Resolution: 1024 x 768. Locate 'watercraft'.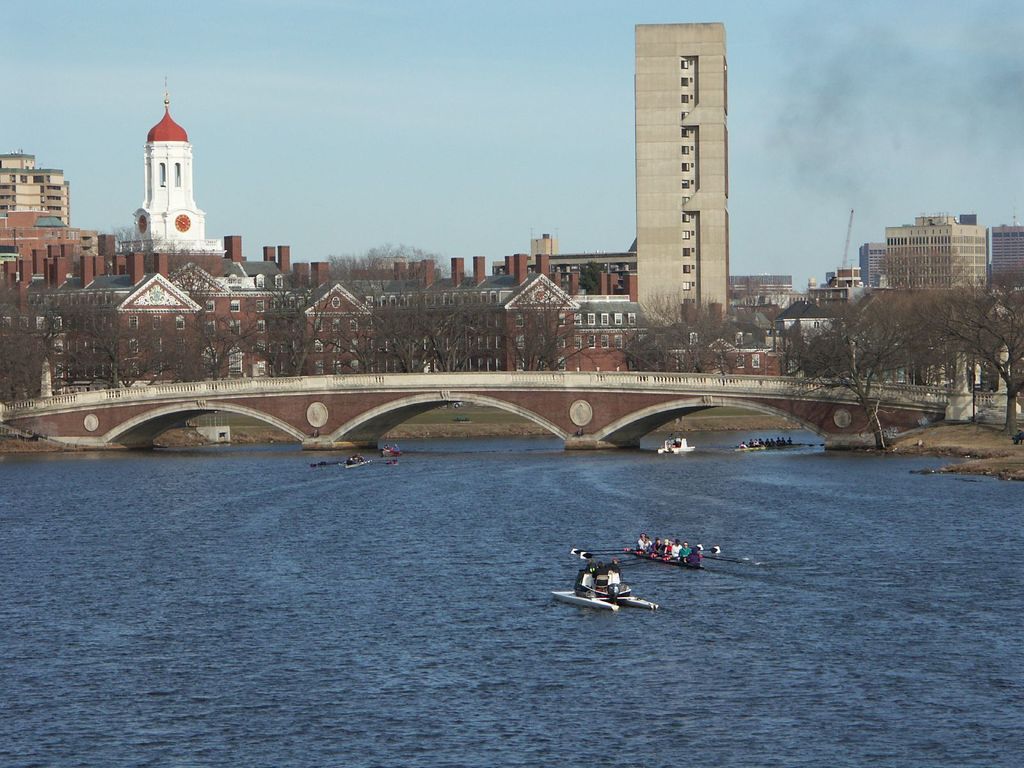
(left=735, top=441, right=794, bottom=450).
